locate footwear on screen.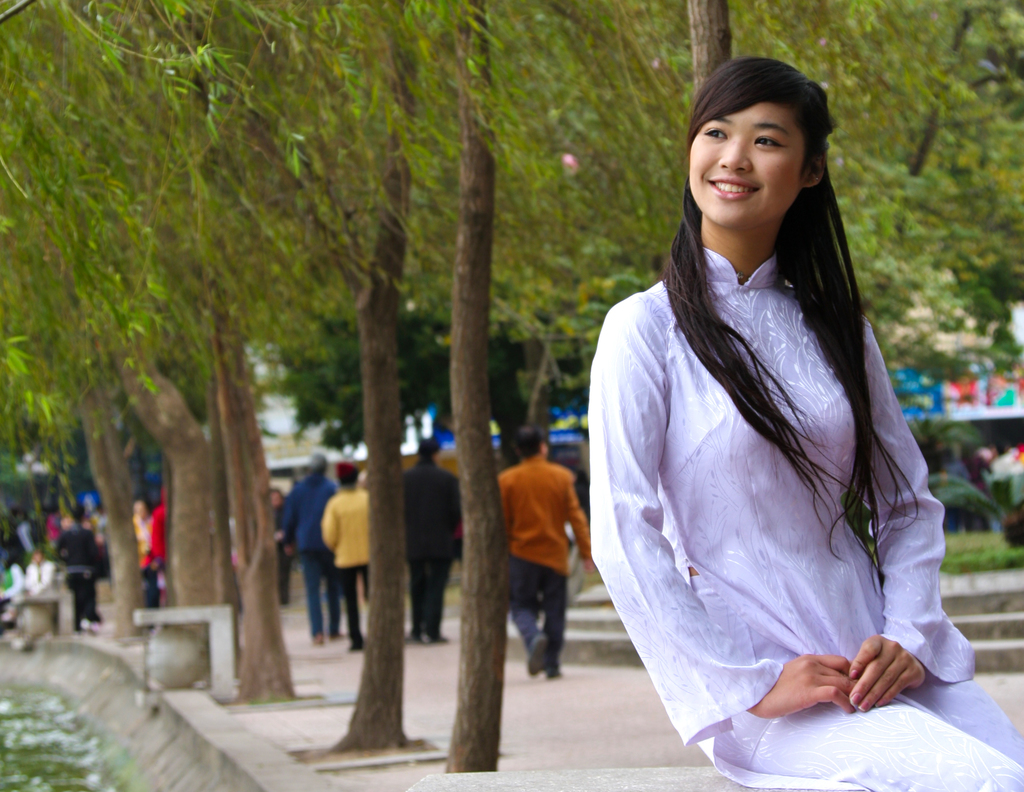
On screen at box=[403, 631, 418, 647].
